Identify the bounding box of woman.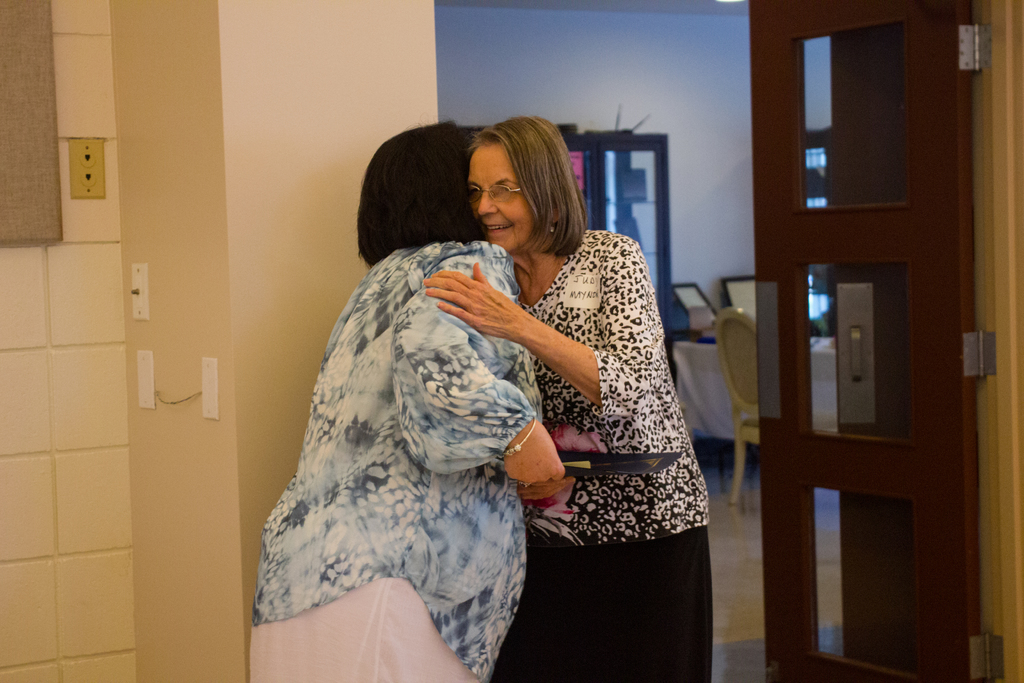
rect(237, 112, 564, 682).
